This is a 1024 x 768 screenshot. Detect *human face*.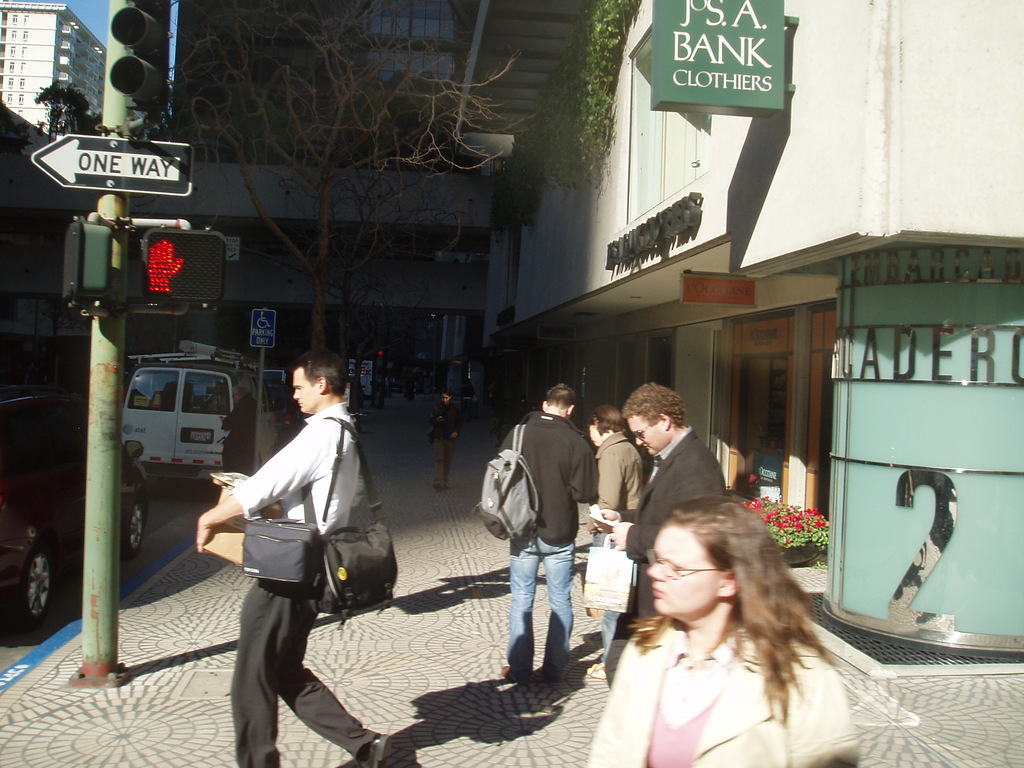
(626, 415, 659, 452).
